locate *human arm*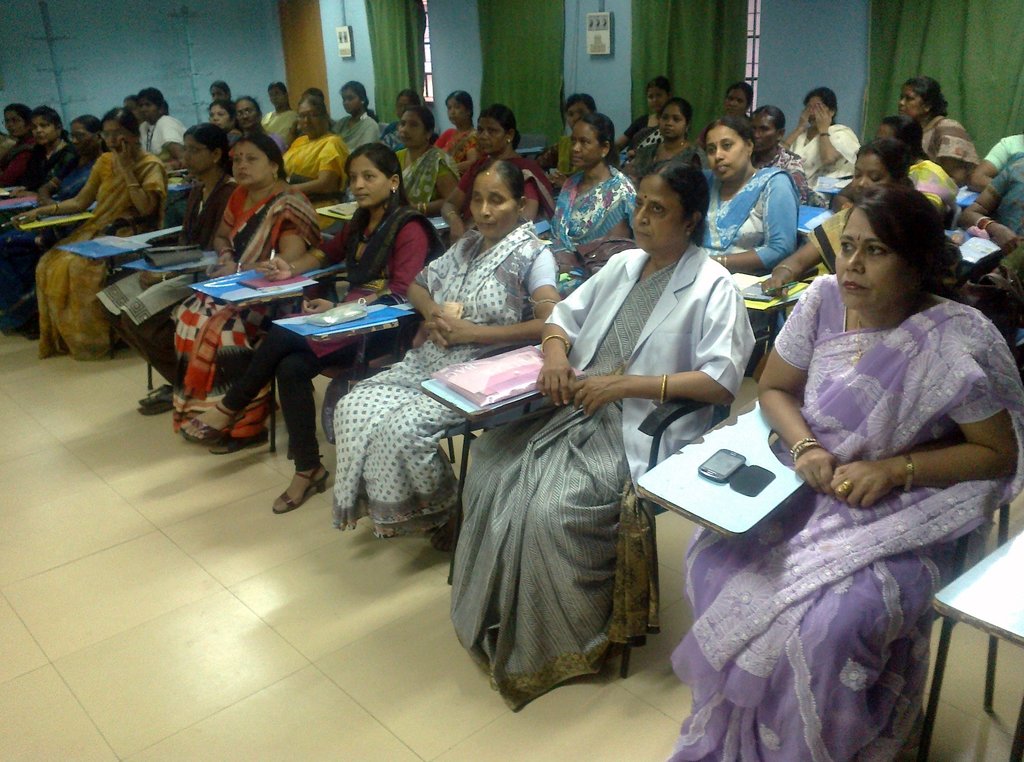
box=[36, 174, 67, 206]
